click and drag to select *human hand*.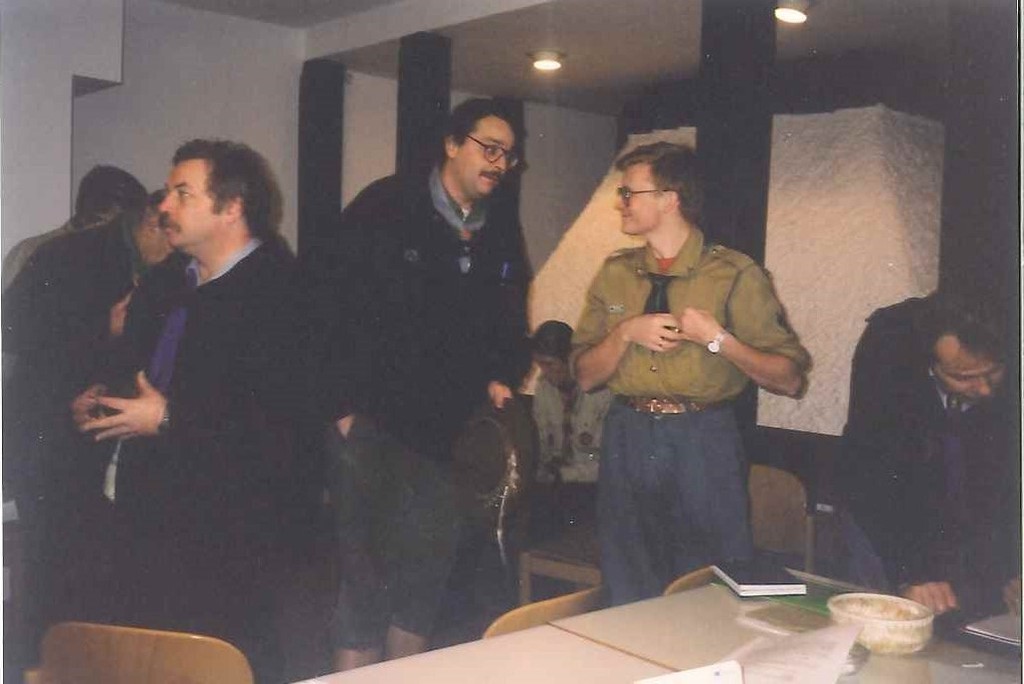
Selection: {"left": 108, "top": 289, "right": 132, "bottom": 342}.
